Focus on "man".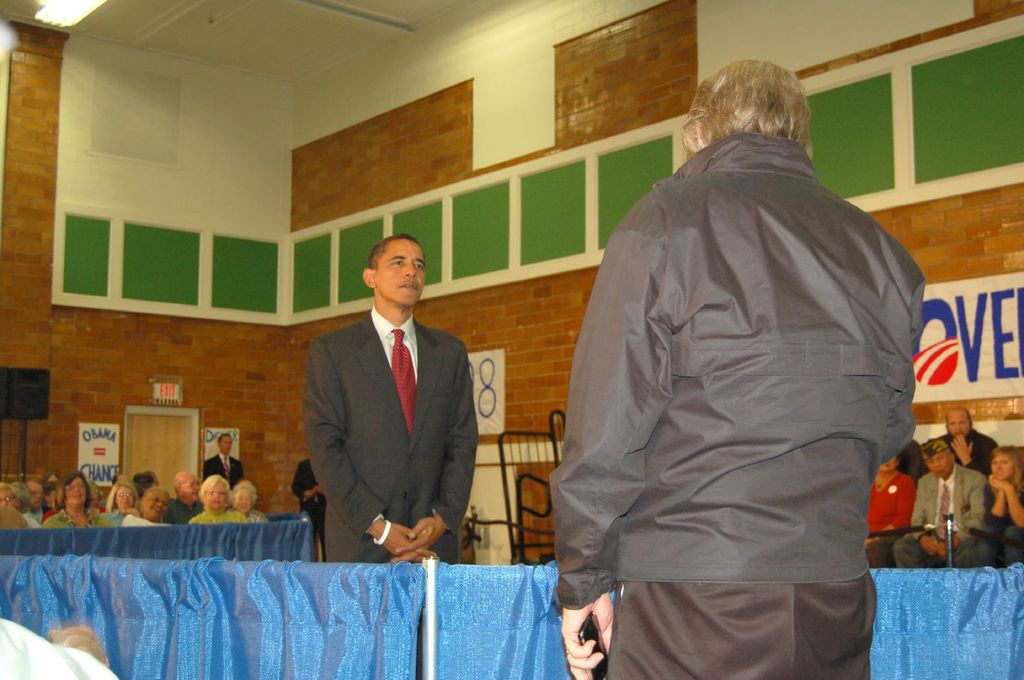
Focused at {"x1": 288, "y1": 226, "x2": 488, "y2": 579}.
